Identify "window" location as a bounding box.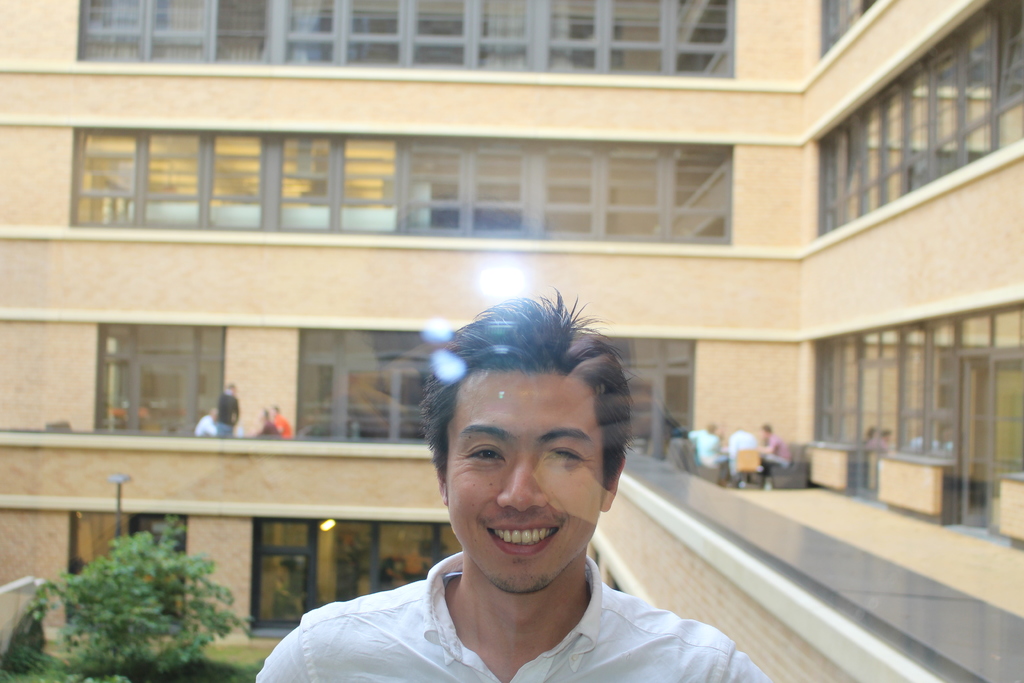
box=[813, 1, 1023, 239].
